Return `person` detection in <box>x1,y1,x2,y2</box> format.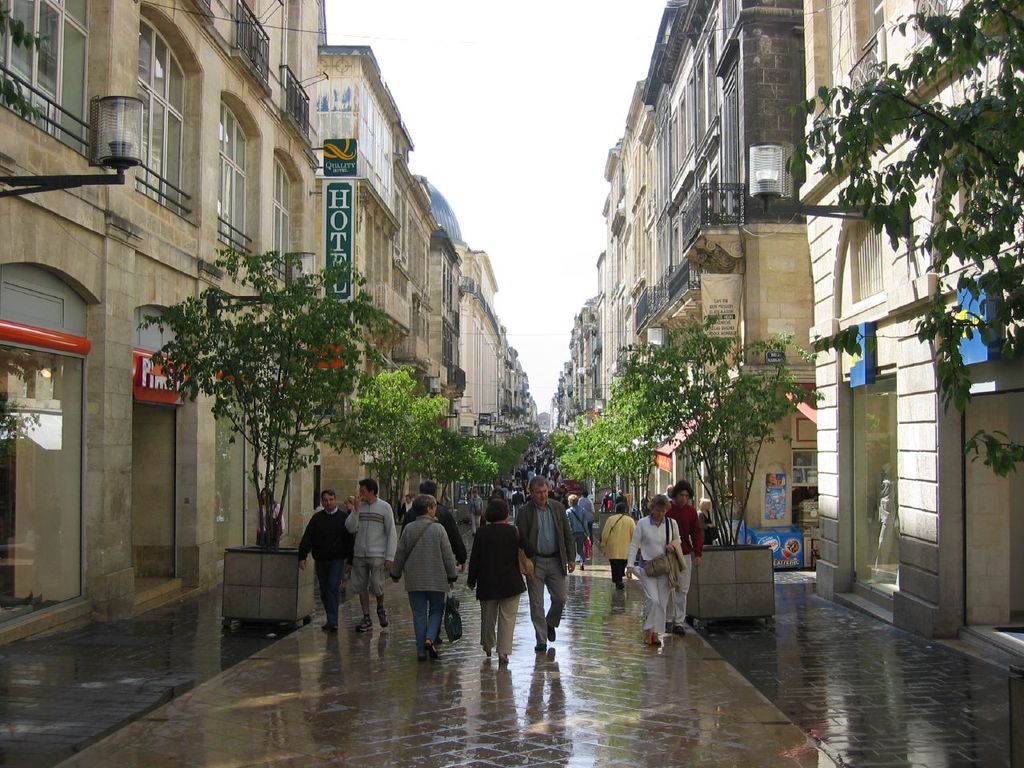
<box>406,474,469,573</box>.
